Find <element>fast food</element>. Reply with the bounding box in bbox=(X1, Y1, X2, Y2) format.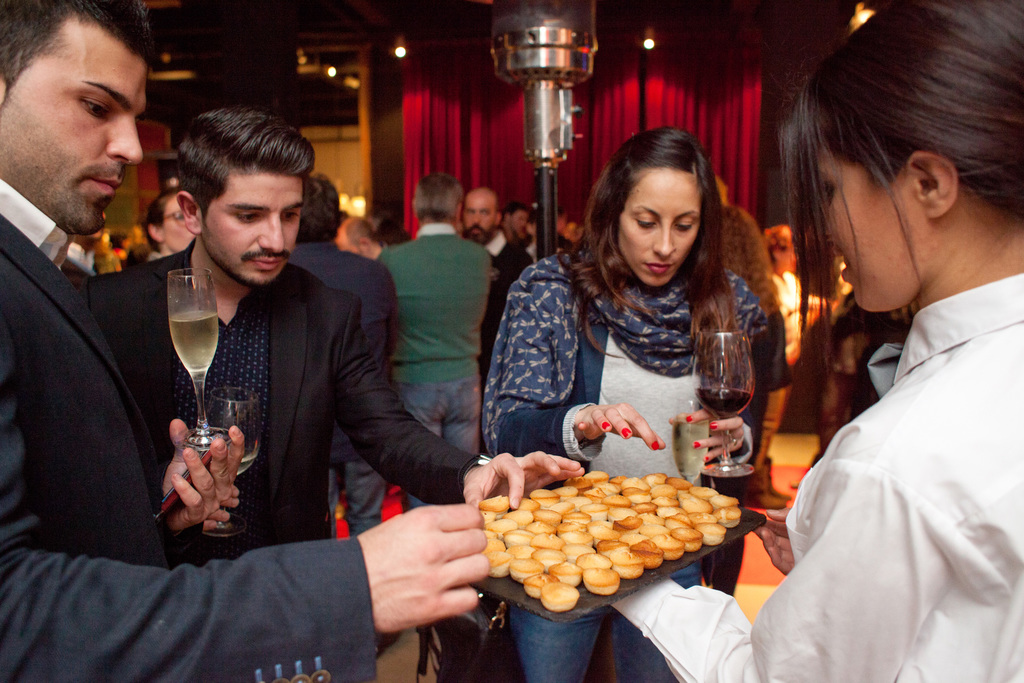
bbox=(479, 468, 741, 608).
